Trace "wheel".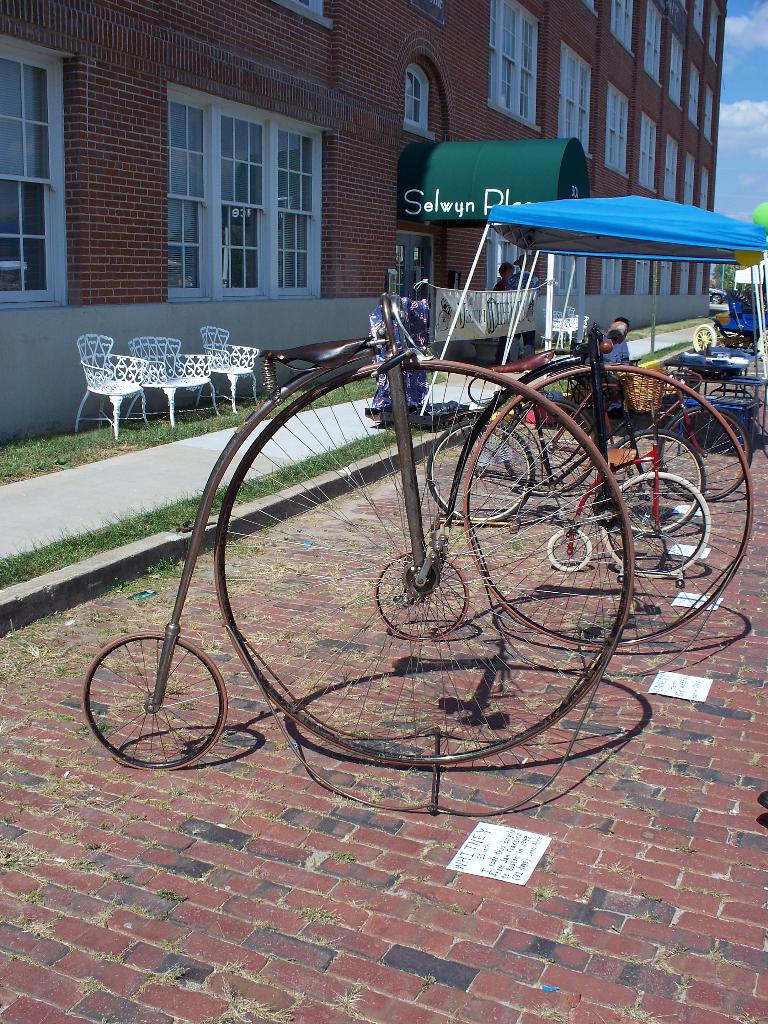
Traced to <box>547,529,594,573</box>.
